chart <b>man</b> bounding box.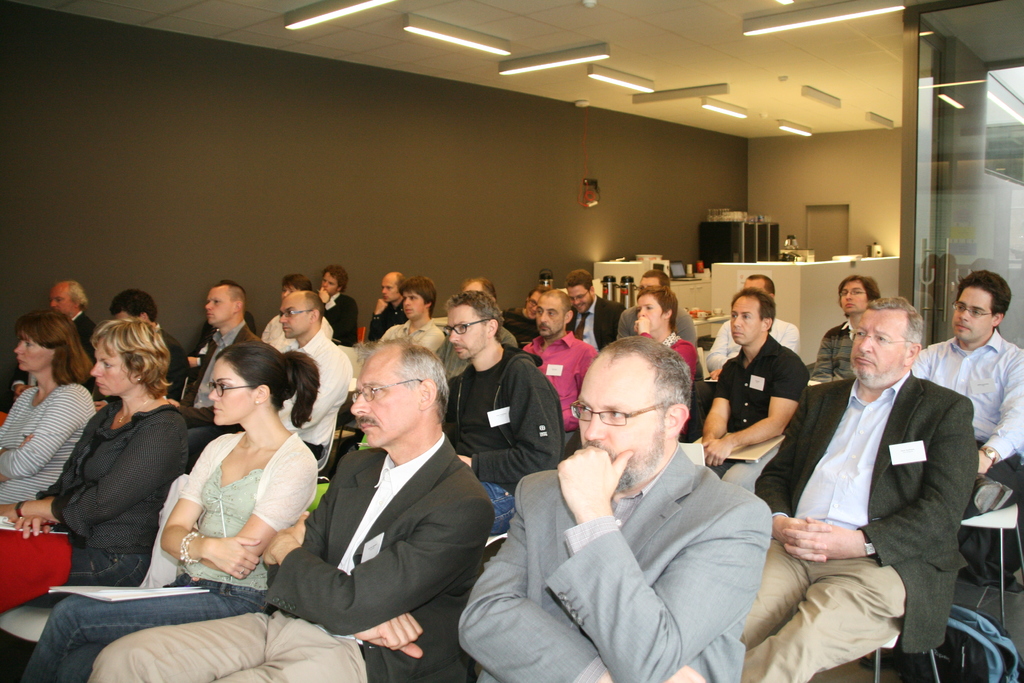
Charted: bbox=[782, 280, 995, 668].
